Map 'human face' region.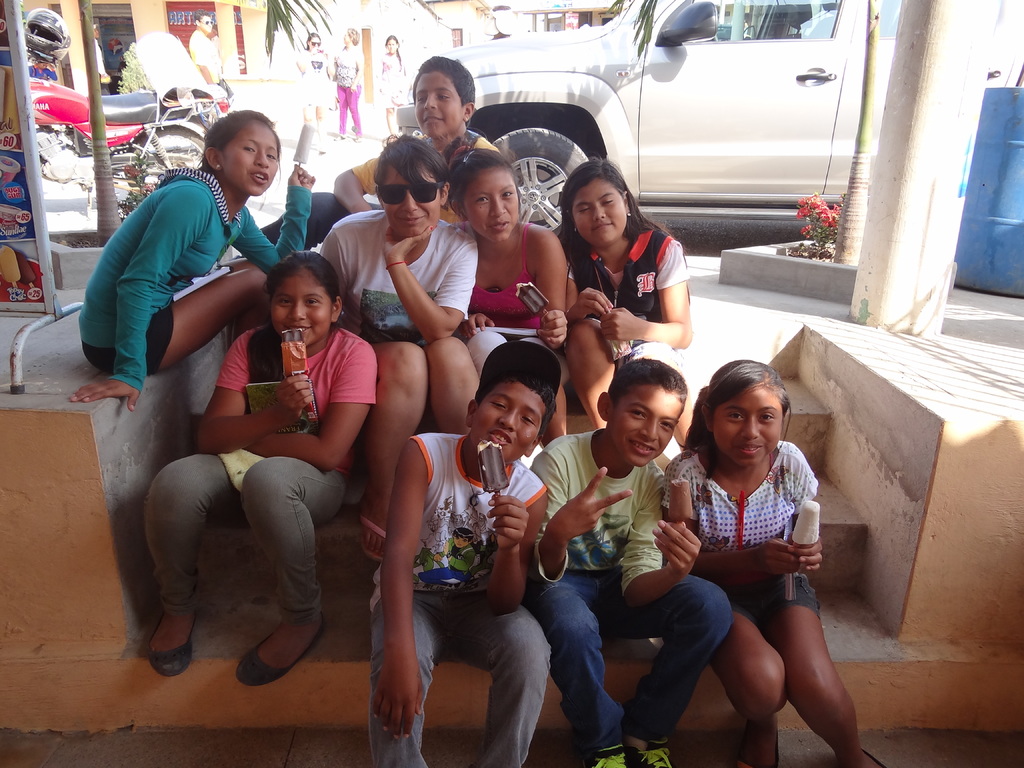
Mapped to [left=466, top=167, right=521, bottom=243].
